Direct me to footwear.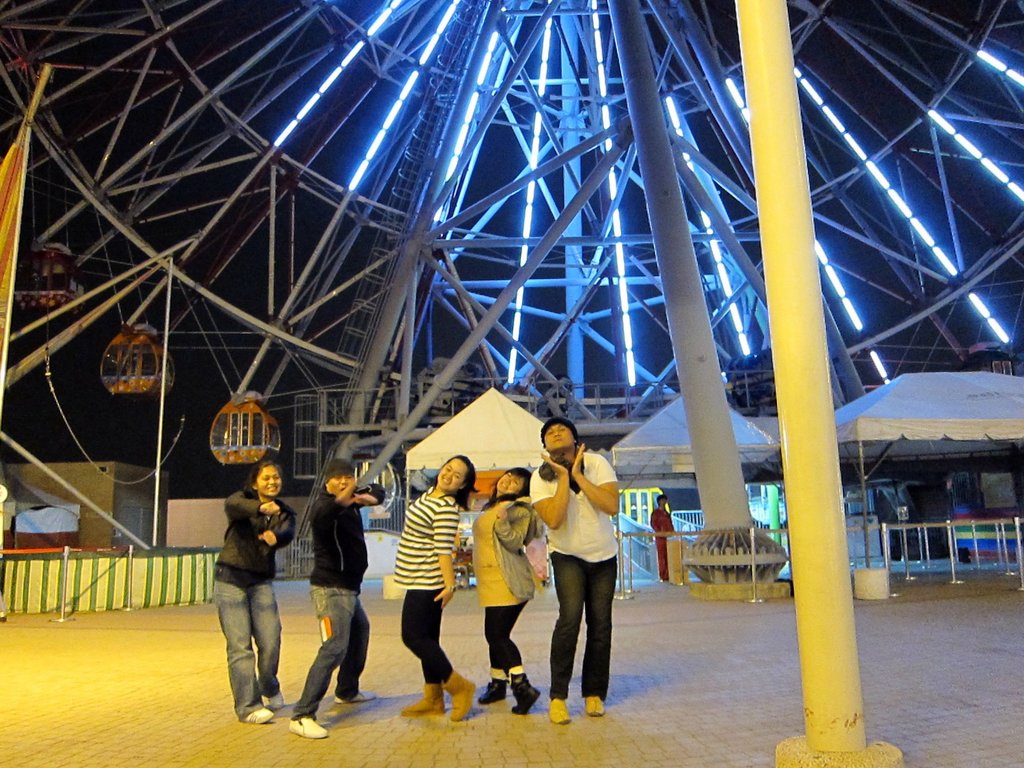
Direction: bbox(547, 696, 573, 725).
